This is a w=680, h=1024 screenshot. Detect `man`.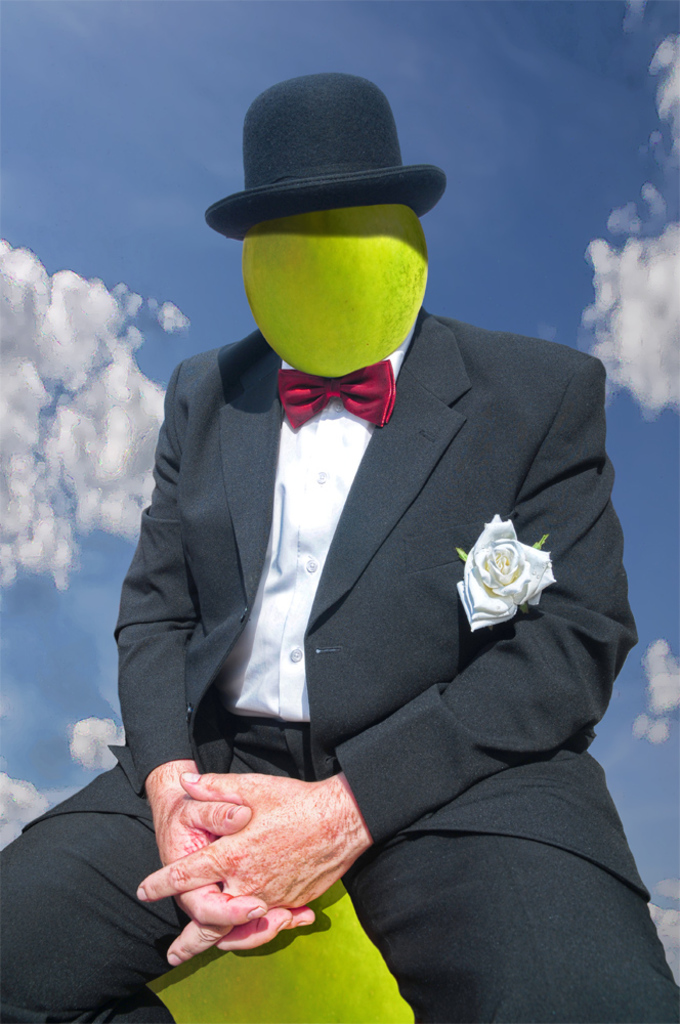
(0,69,679,1023).
